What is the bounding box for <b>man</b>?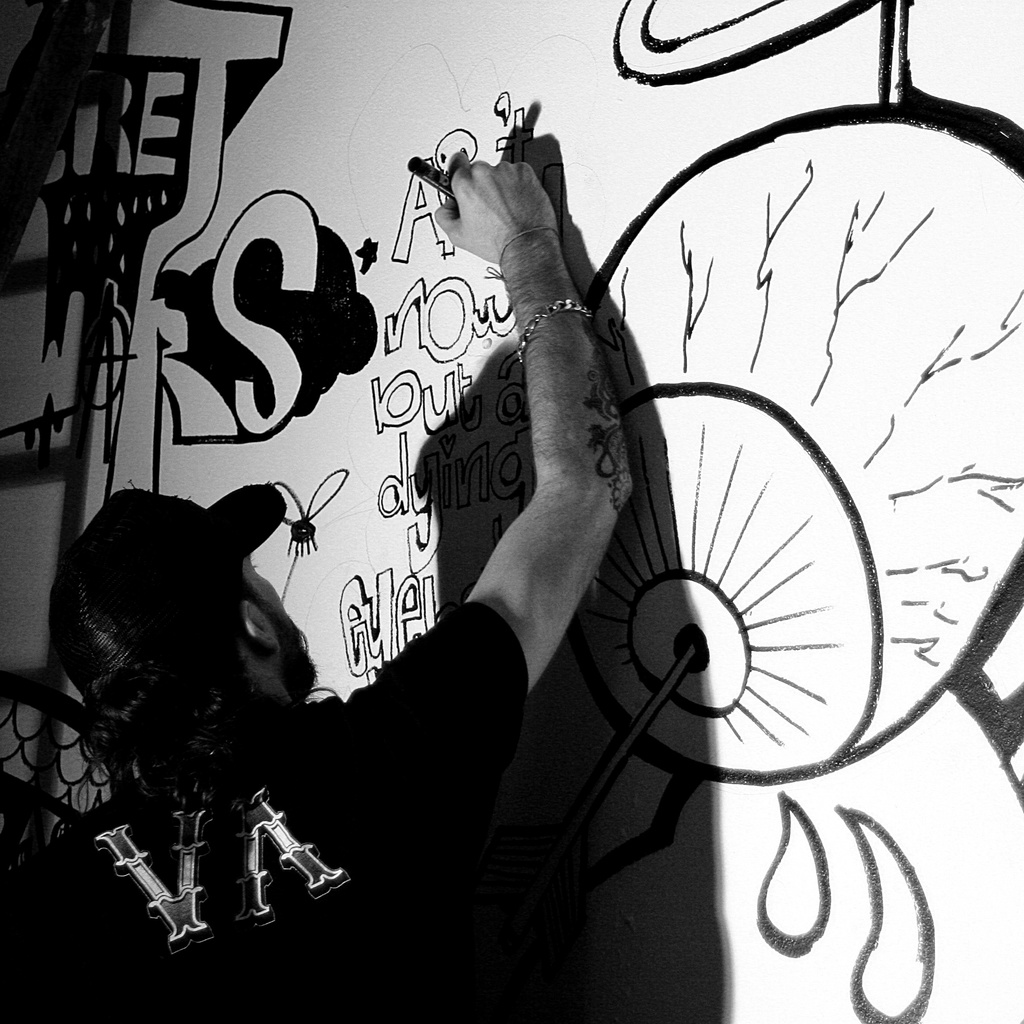
left=0, top=147, right=636, bottom=1023.
